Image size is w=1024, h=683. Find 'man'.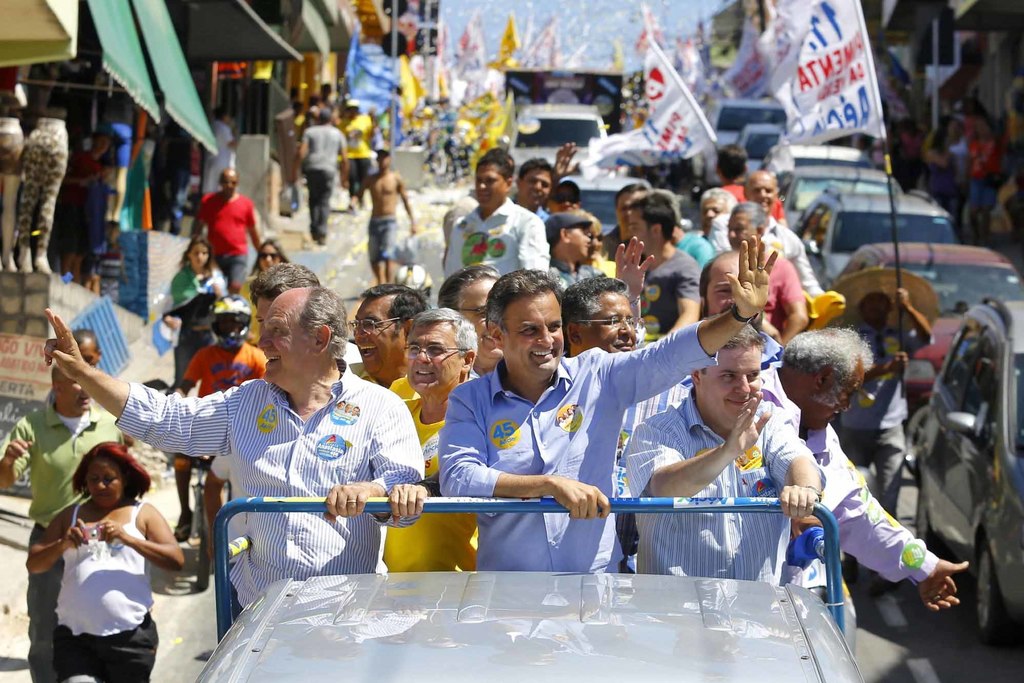
bbox=[714, 200, 804, 343].
